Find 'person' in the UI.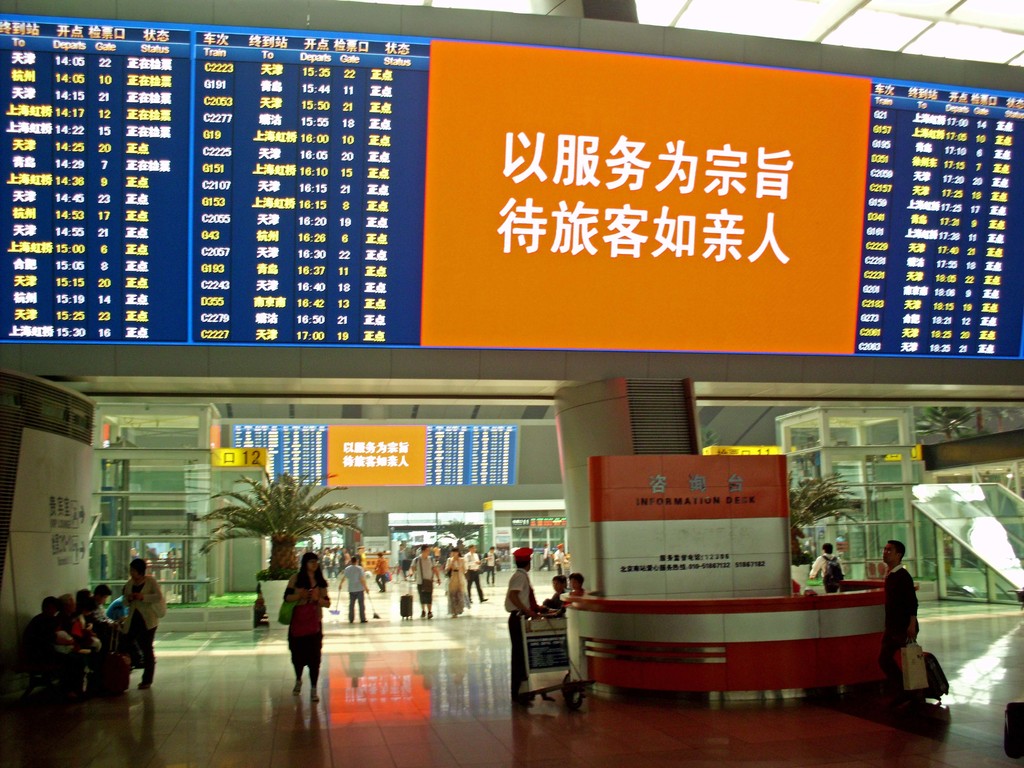
UI element at region(445, 550, 467, 618).
